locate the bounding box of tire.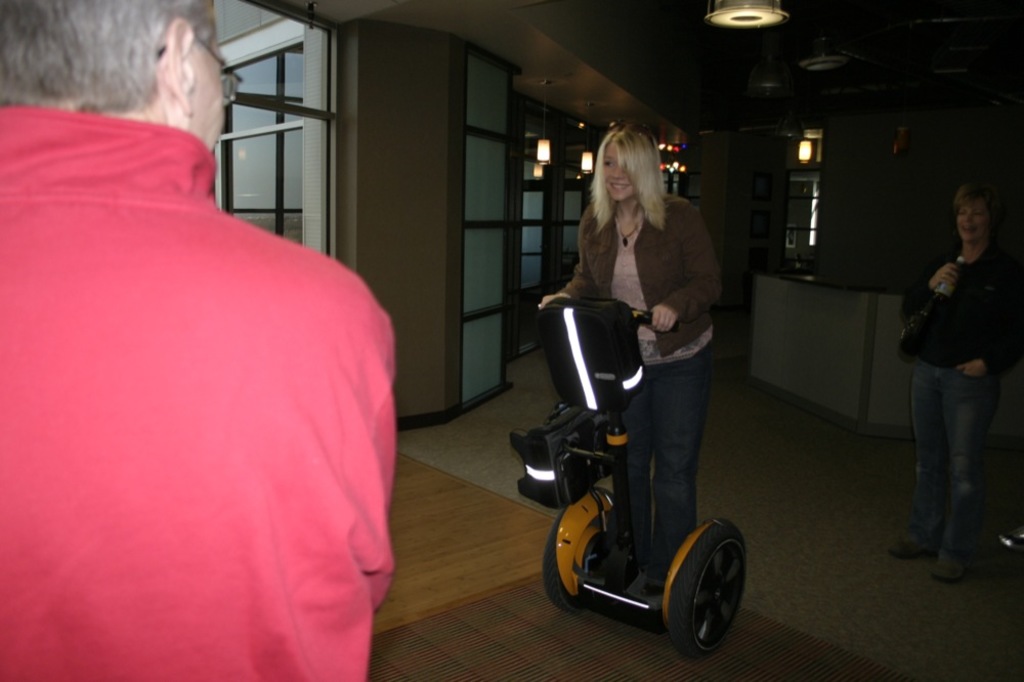
Bounding box: (659, 524, 751, 652).
